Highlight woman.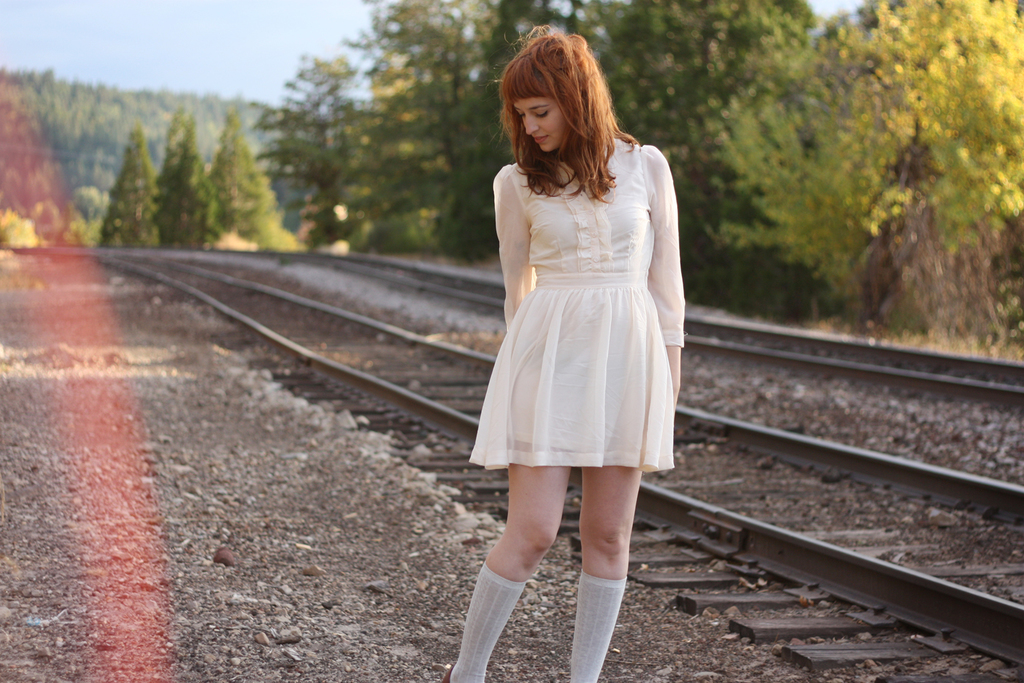
Highlighted region: 440:21:688:682.
